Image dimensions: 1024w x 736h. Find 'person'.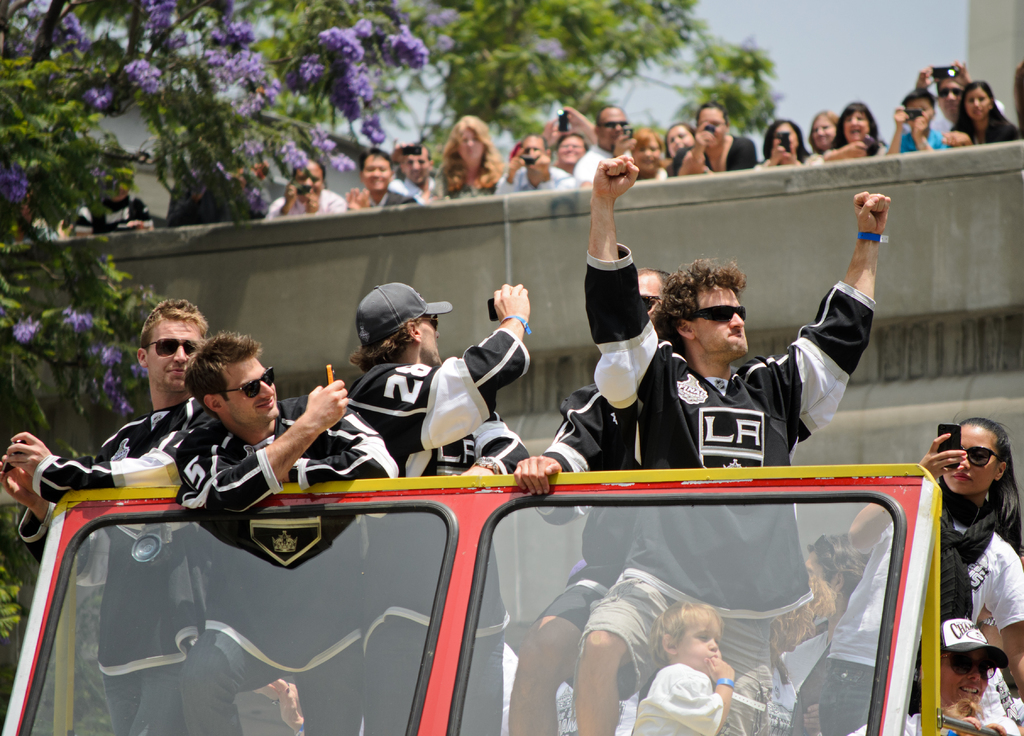
[908,619,1023,735].
